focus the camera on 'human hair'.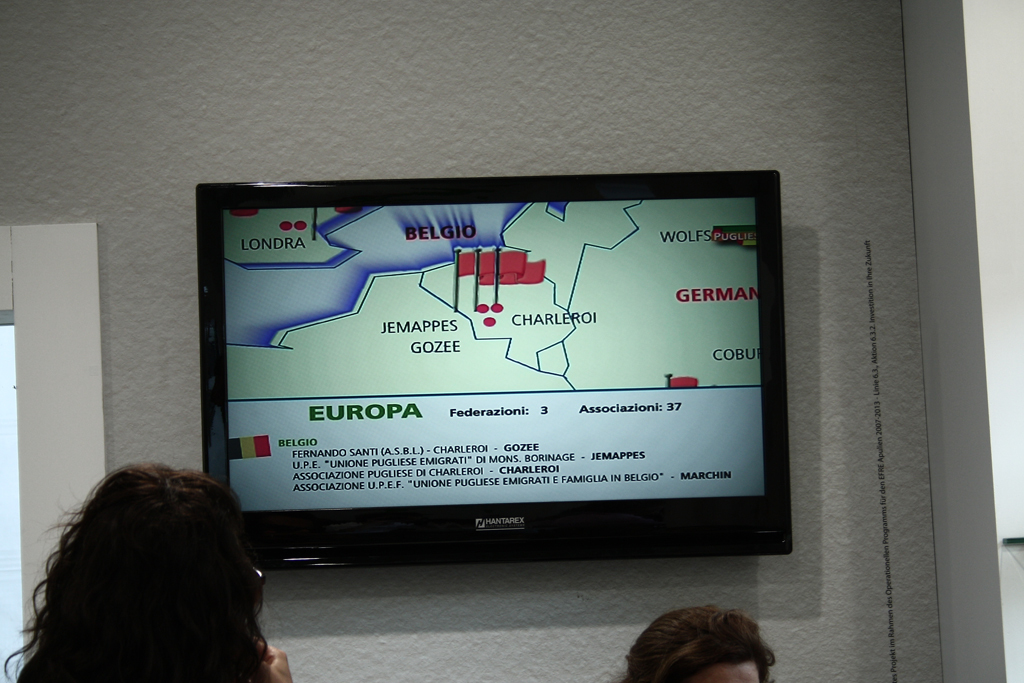
Focus region: l=623, t=603, r=773, b=682.
